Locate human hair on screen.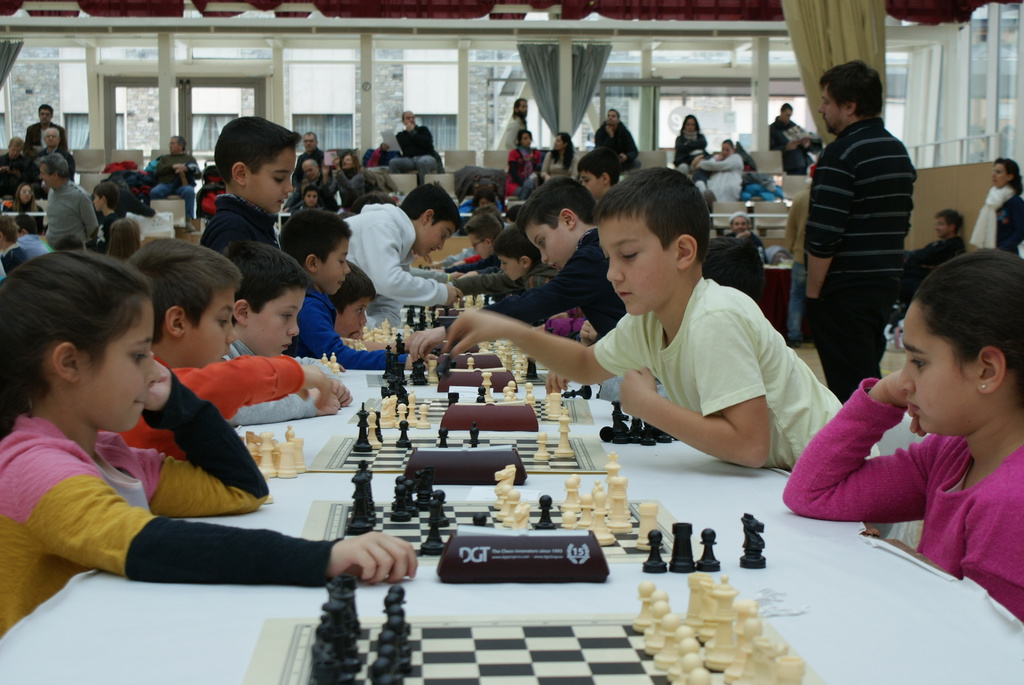
On screen at (x1=935, y1=211, x2=965, y2=233).
